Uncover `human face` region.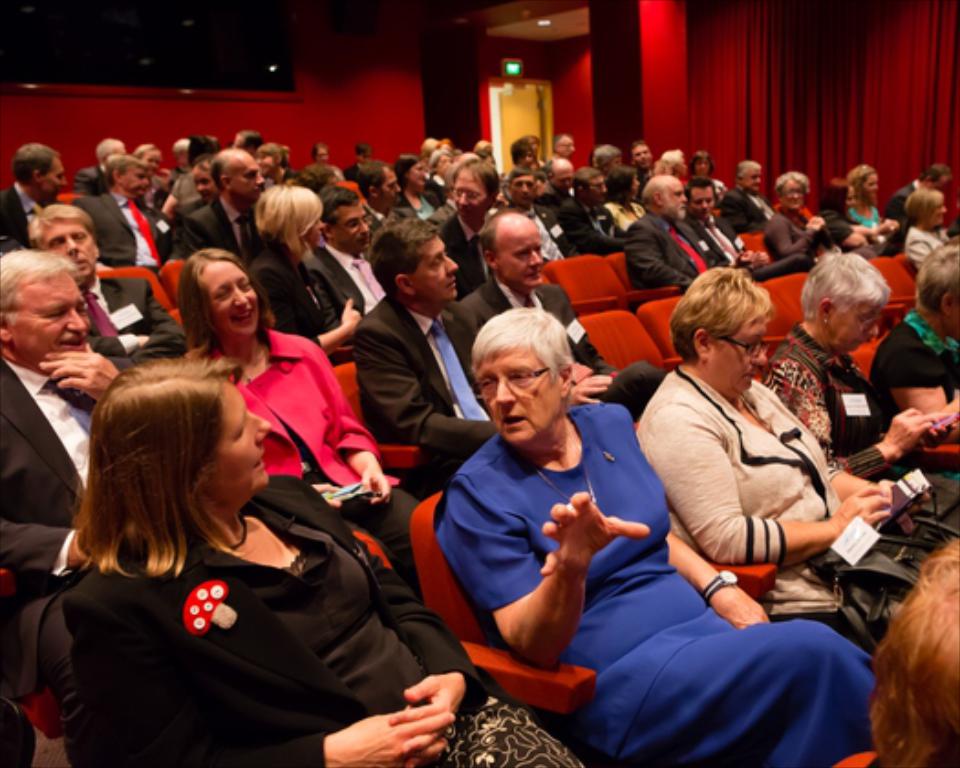
Uncovered: <box>669,187,684,208</box>.
